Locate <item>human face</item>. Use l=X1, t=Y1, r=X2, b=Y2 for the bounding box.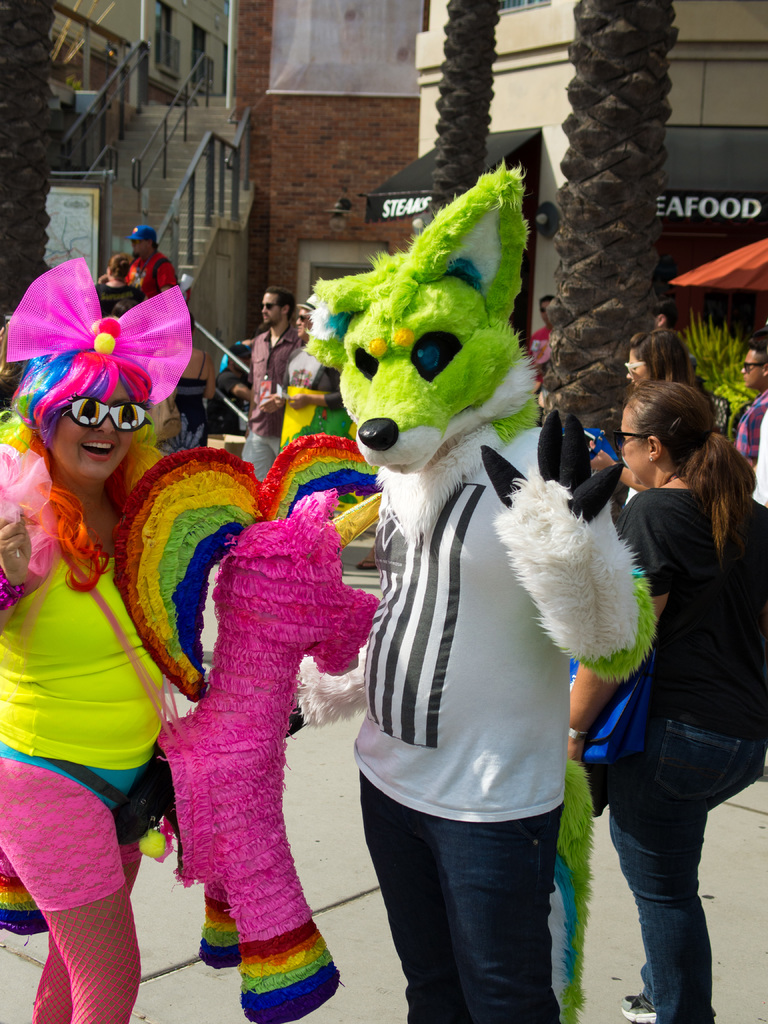
l=262, t=293, r=284, b=326.
